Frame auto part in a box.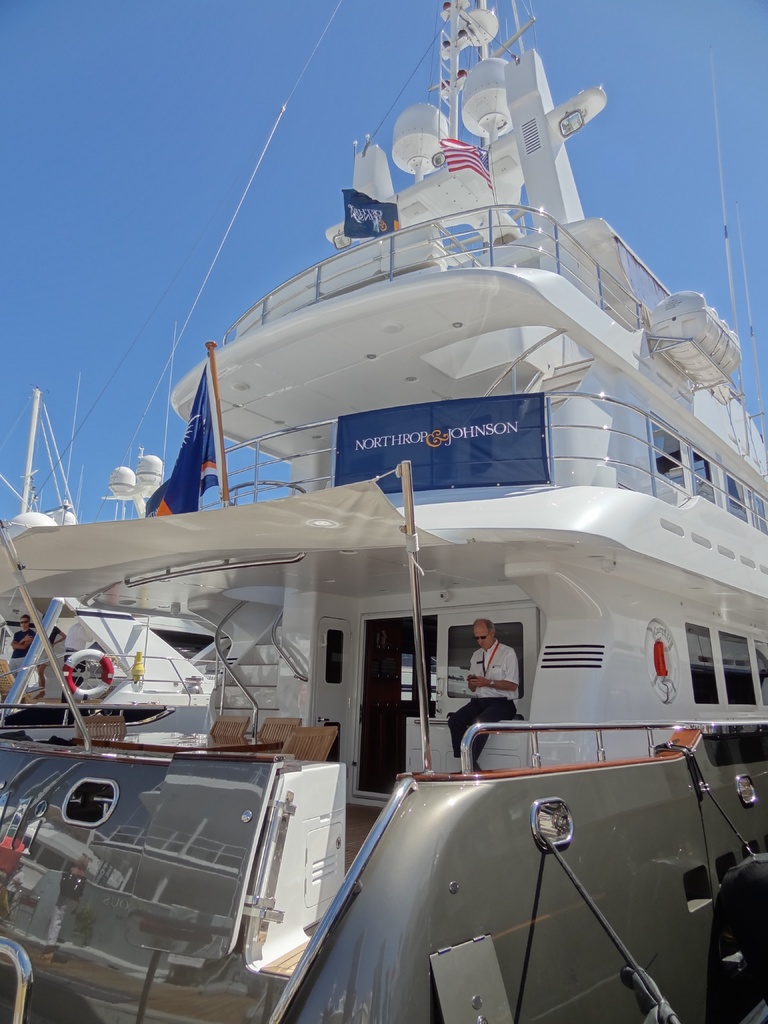
bbox=(204, 626, 296, 717).
